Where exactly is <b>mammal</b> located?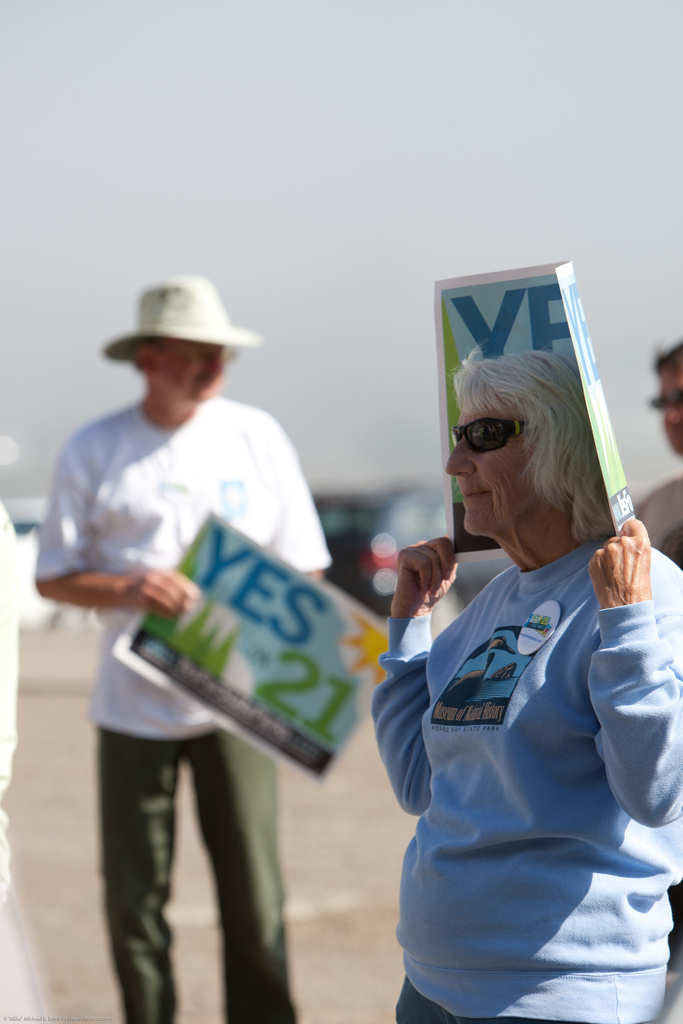
Its bounding box is l=323, t=303, r=672, b=968.
